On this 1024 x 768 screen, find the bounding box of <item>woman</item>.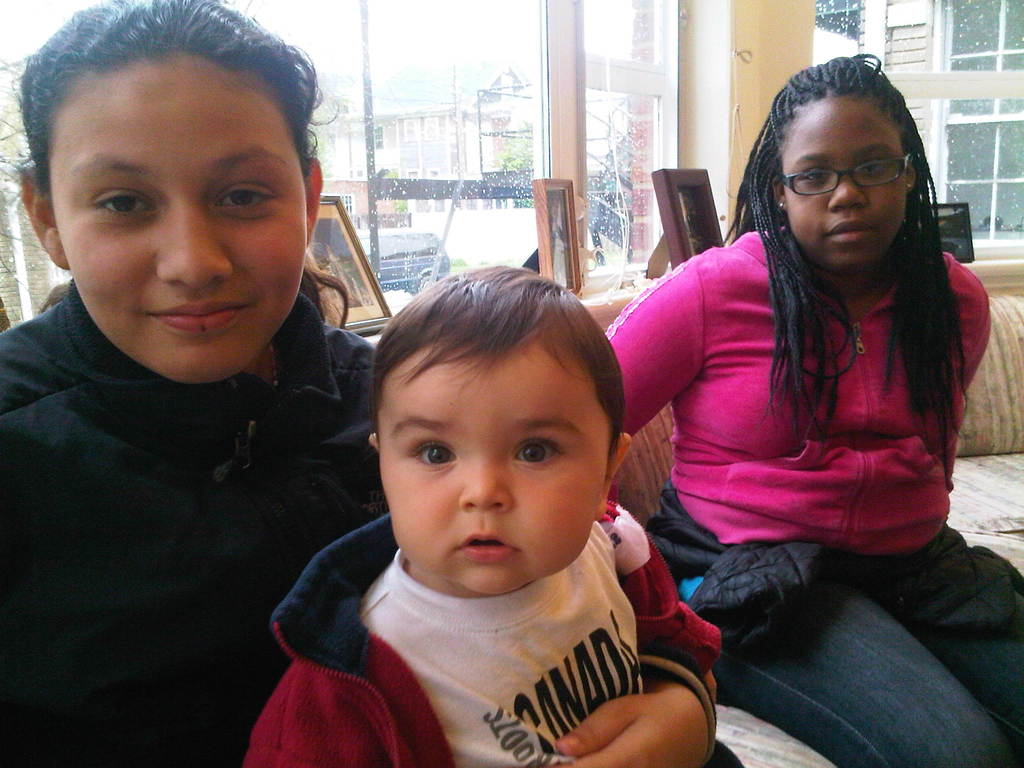
Bounding box: [left=77, top=68, right=582, bottom=767].
